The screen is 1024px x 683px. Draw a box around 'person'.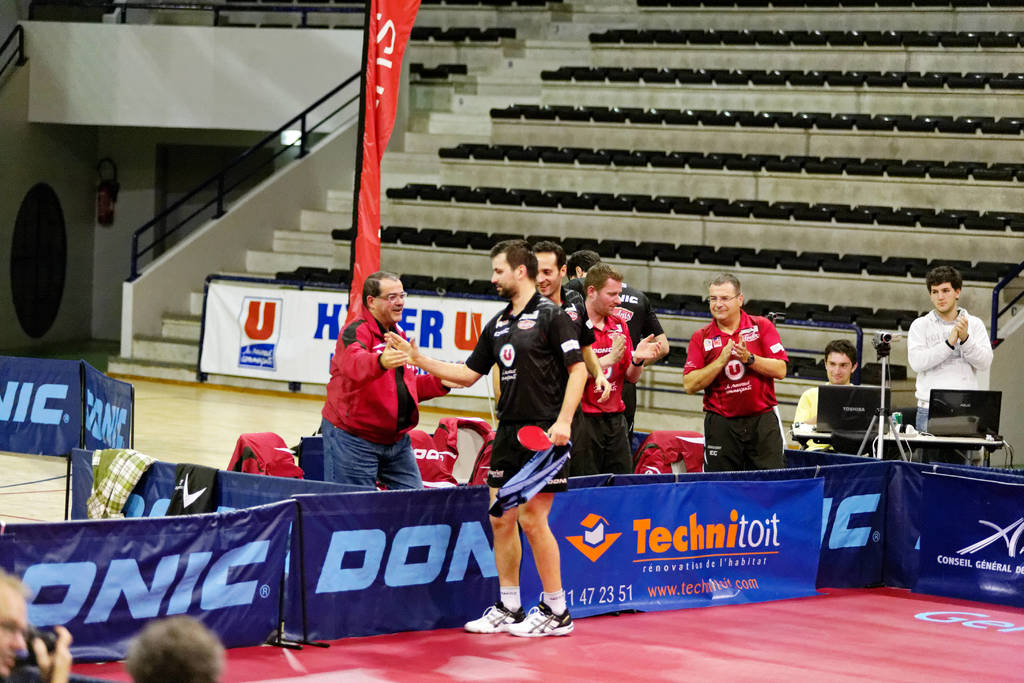
[x1=706, y1=278, x2=805, y2=490].
